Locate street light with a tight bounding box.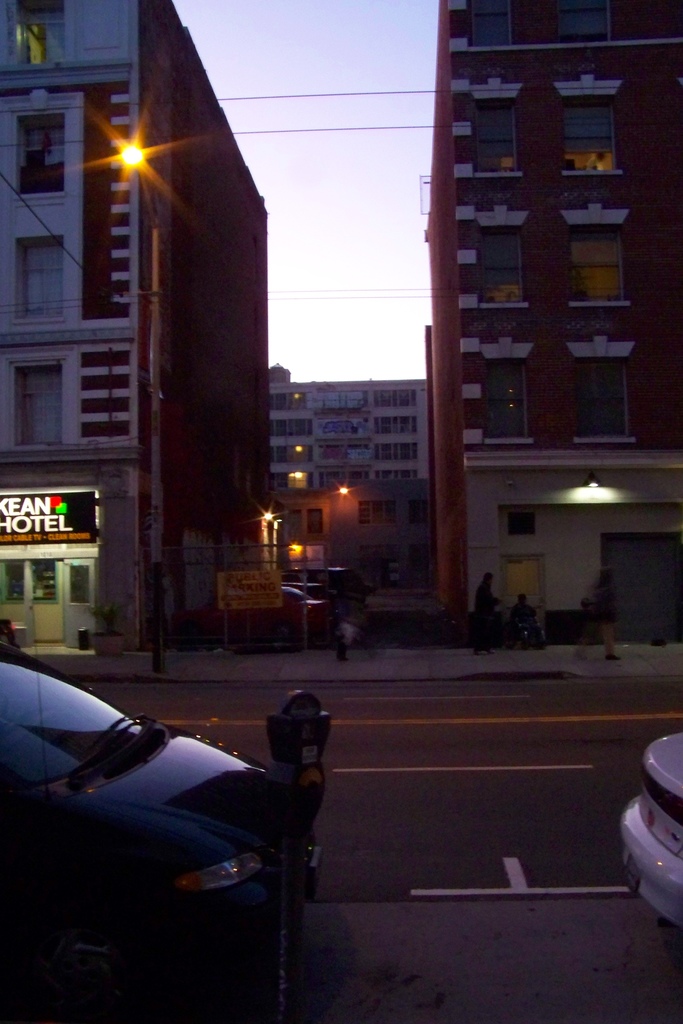
region(109, 135, 163, 661).
